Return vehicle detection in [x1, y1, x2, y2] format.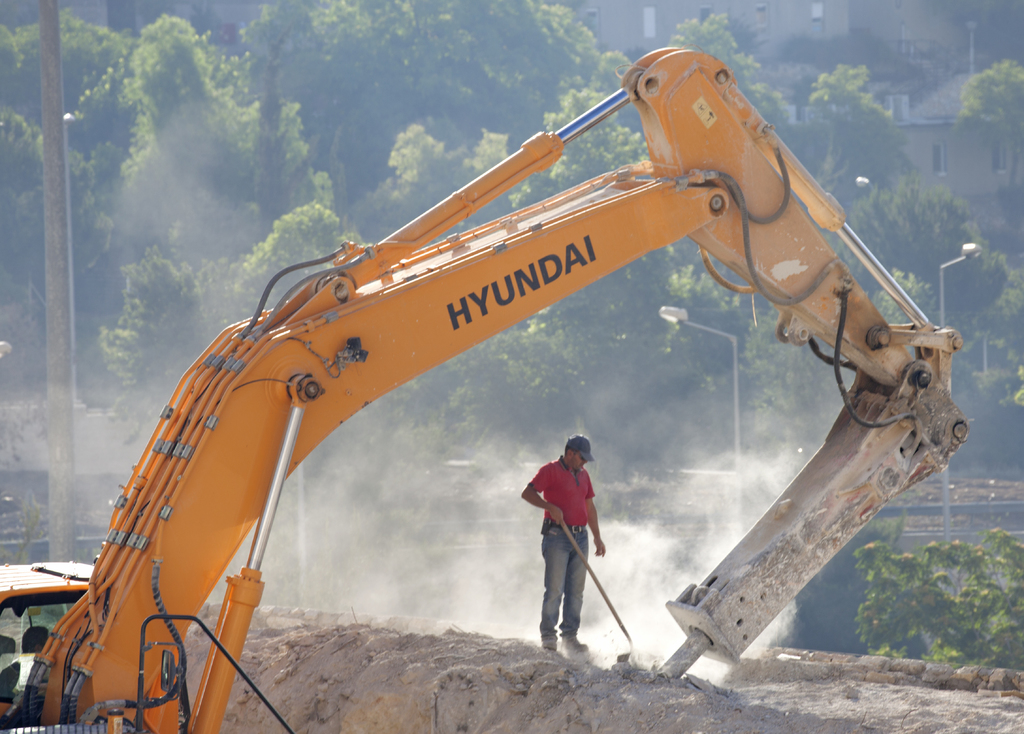
[58, 37, 921, 721].
